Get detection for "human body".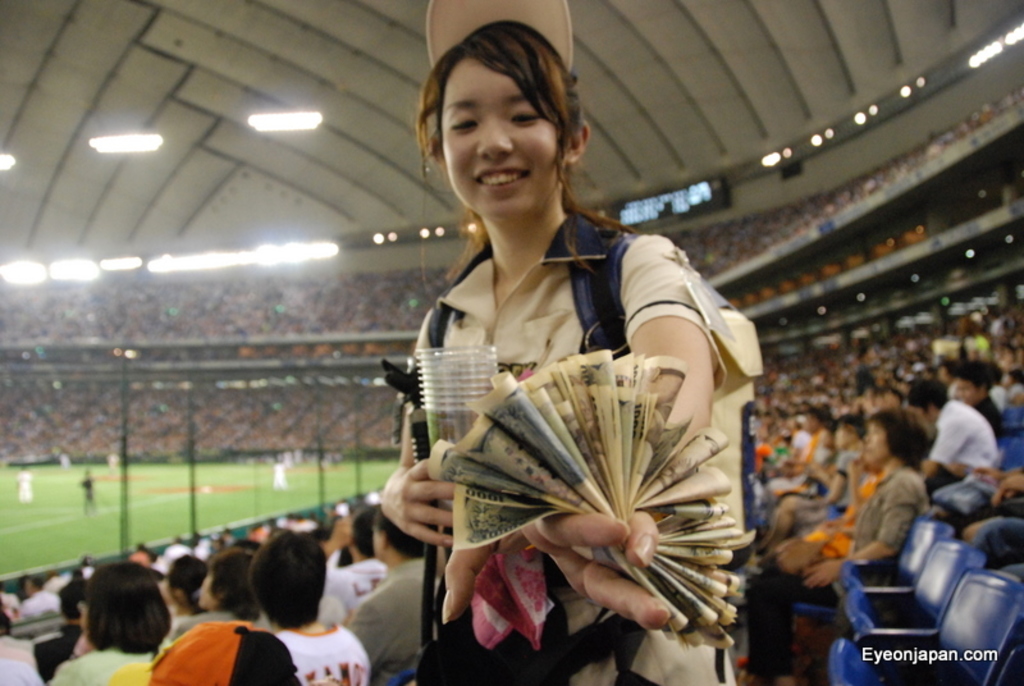
Detection: select_region(744, 404, 928, 685).
